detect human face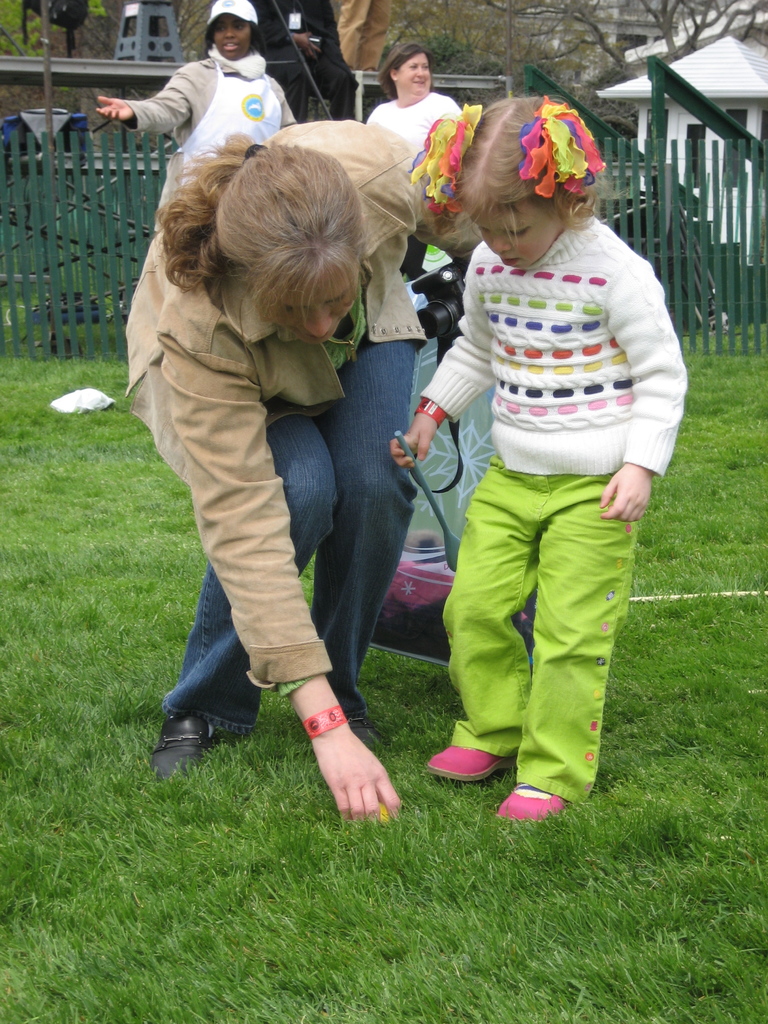
BBox(218, 20, 253, 56)
